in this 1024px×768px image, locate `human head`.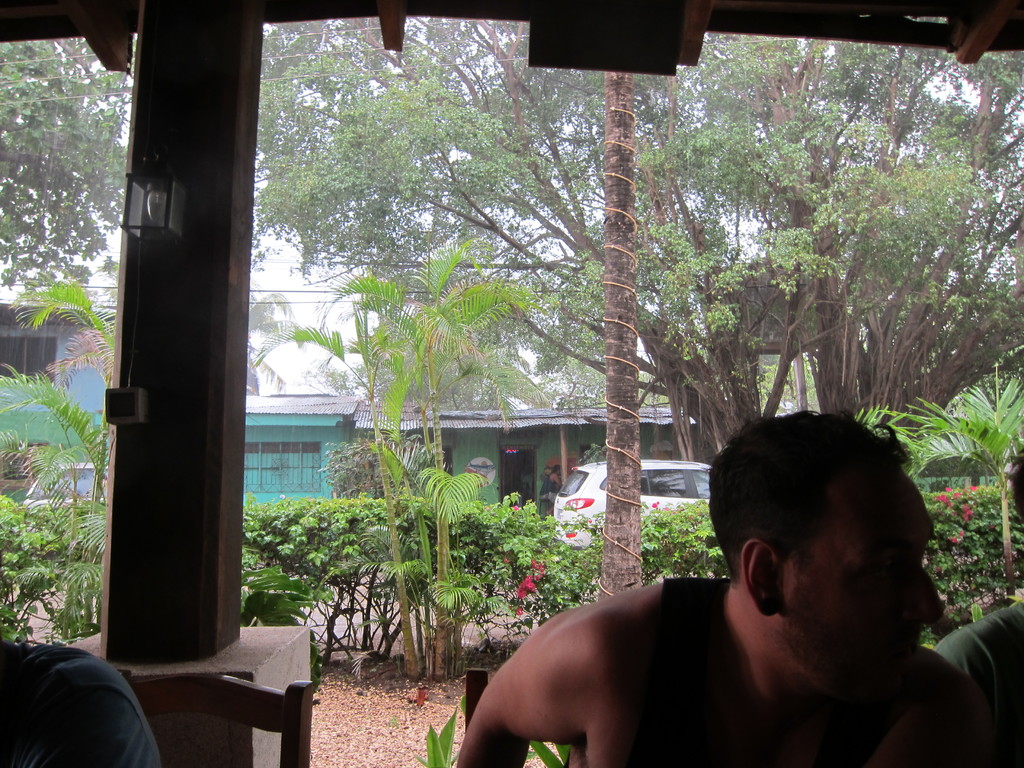
Bounding box: pyautogui.locateOnScreen(655, 422, 925, 679).
